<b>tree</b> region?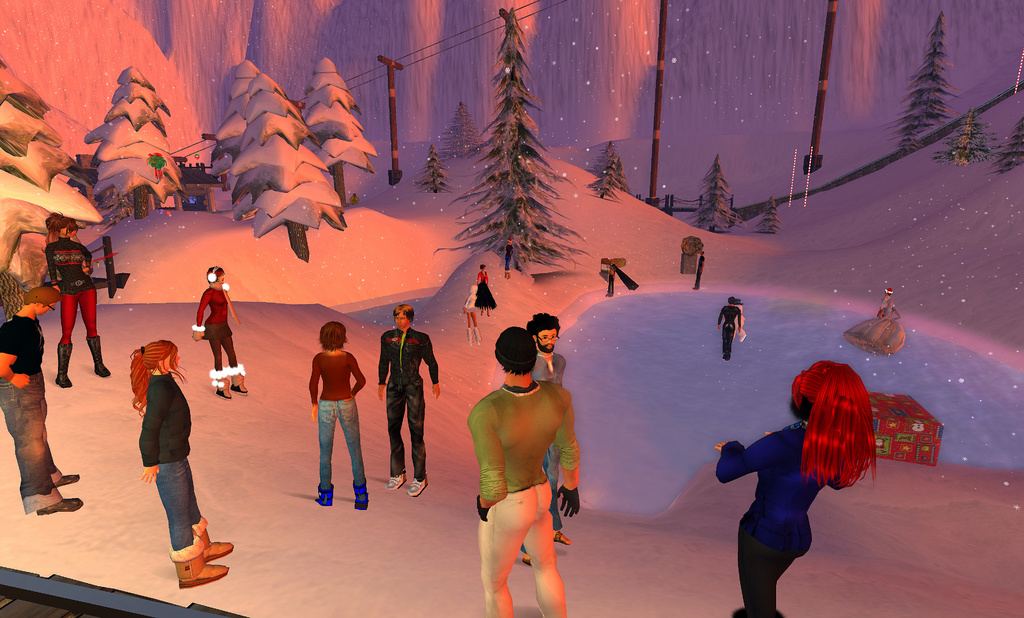
pyautogui.locateOnScreen(228, 63, 348, 284)
